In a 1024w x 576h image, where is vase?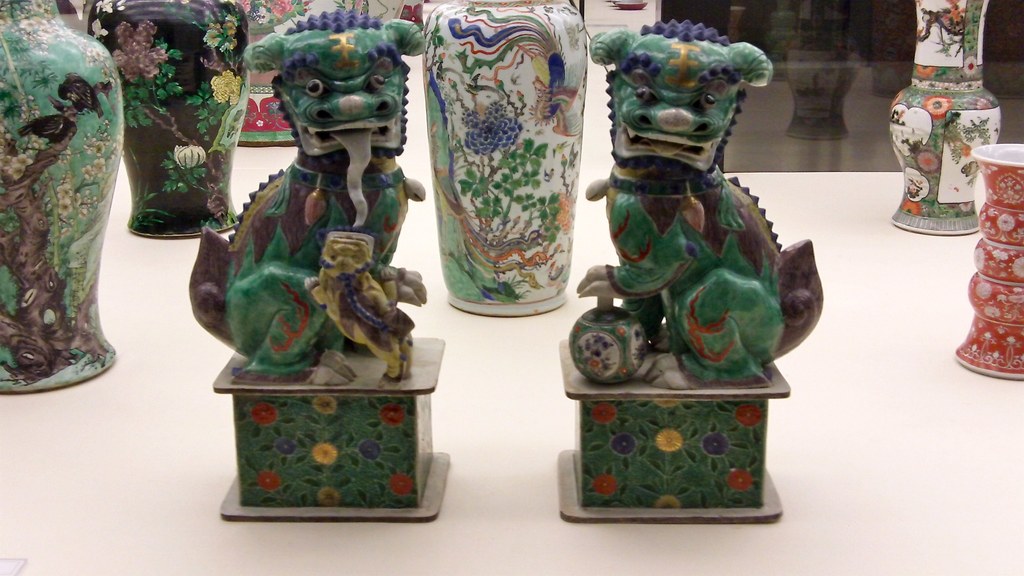
bbox(886, 0, 1001, 232).
